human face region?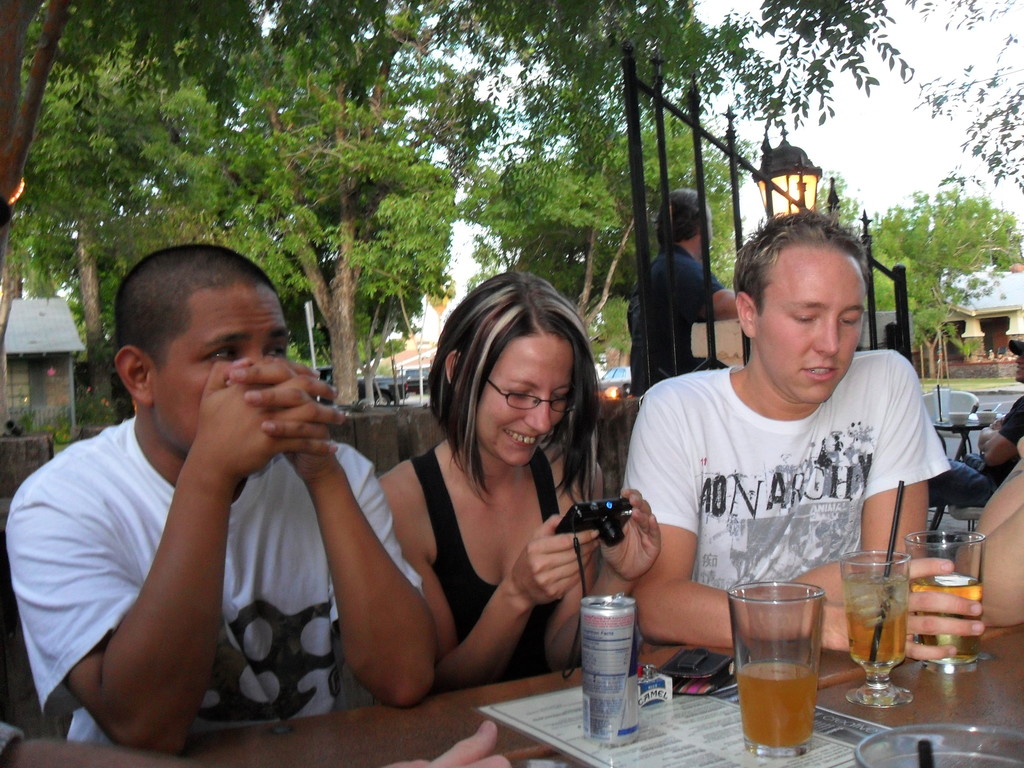
[x1=154, y1=288, x2=292, y2=455]
